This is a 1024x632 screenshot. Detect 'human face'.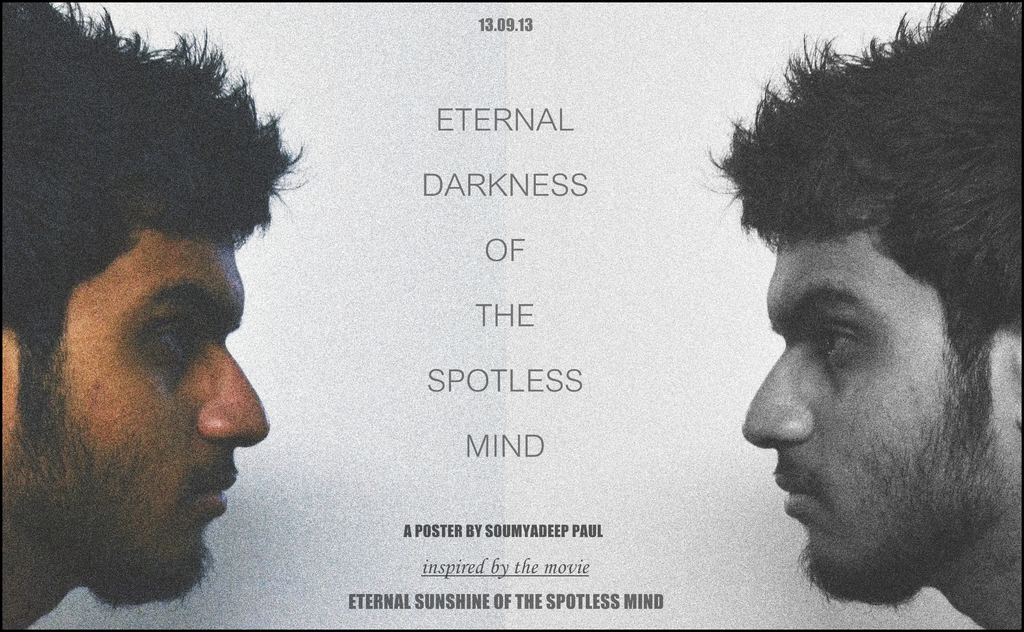
select_region(0, 227, 269, 604).
